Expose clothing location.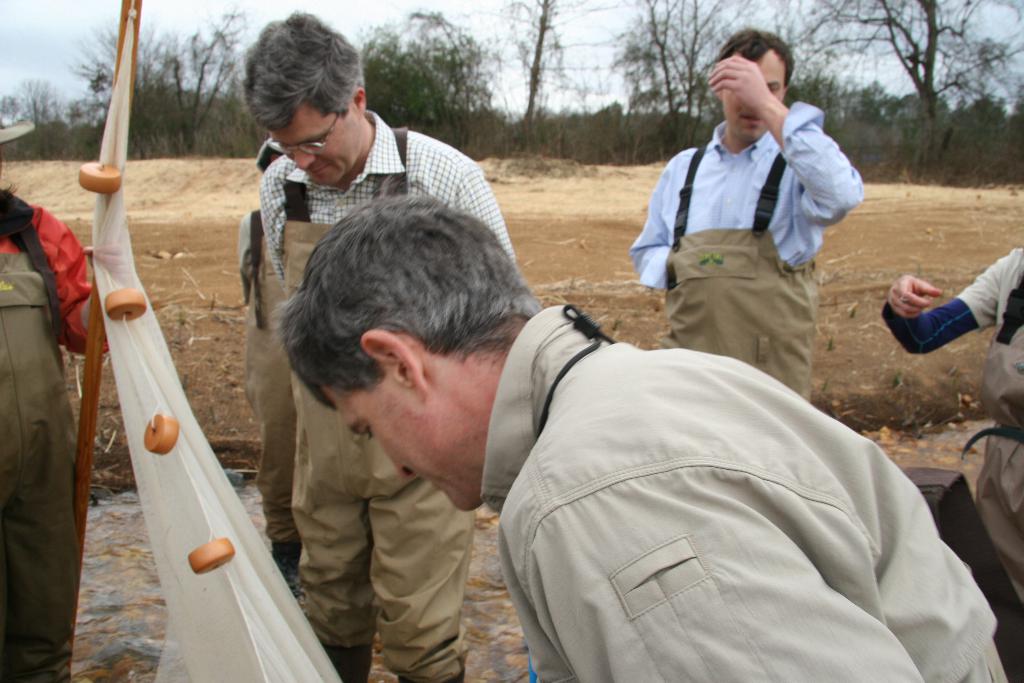
Exposed at (448,295,1017,666).
